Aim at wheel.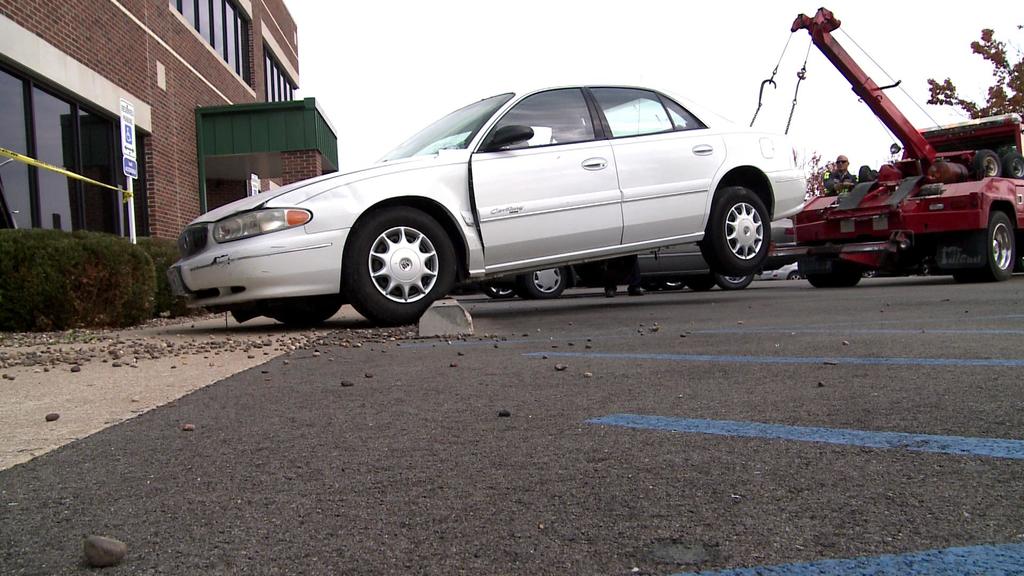
Aimed at x1=526 y1=266 x2=565 y2=300.
